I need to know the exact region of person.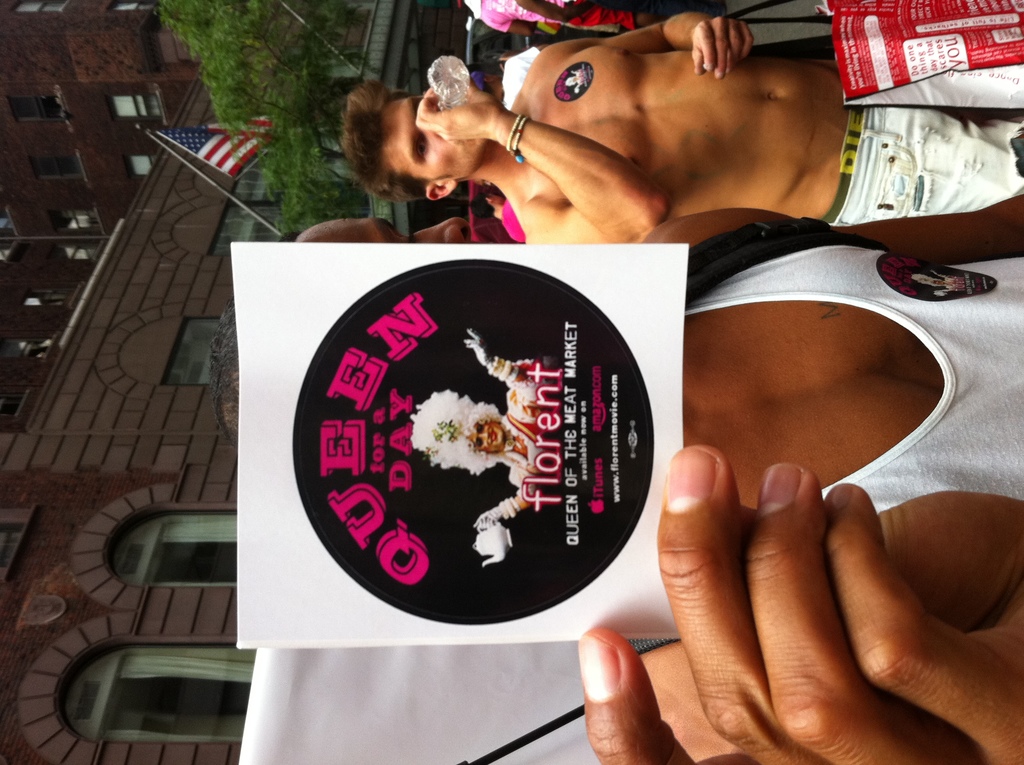
Region: 277:192:1023:764.
